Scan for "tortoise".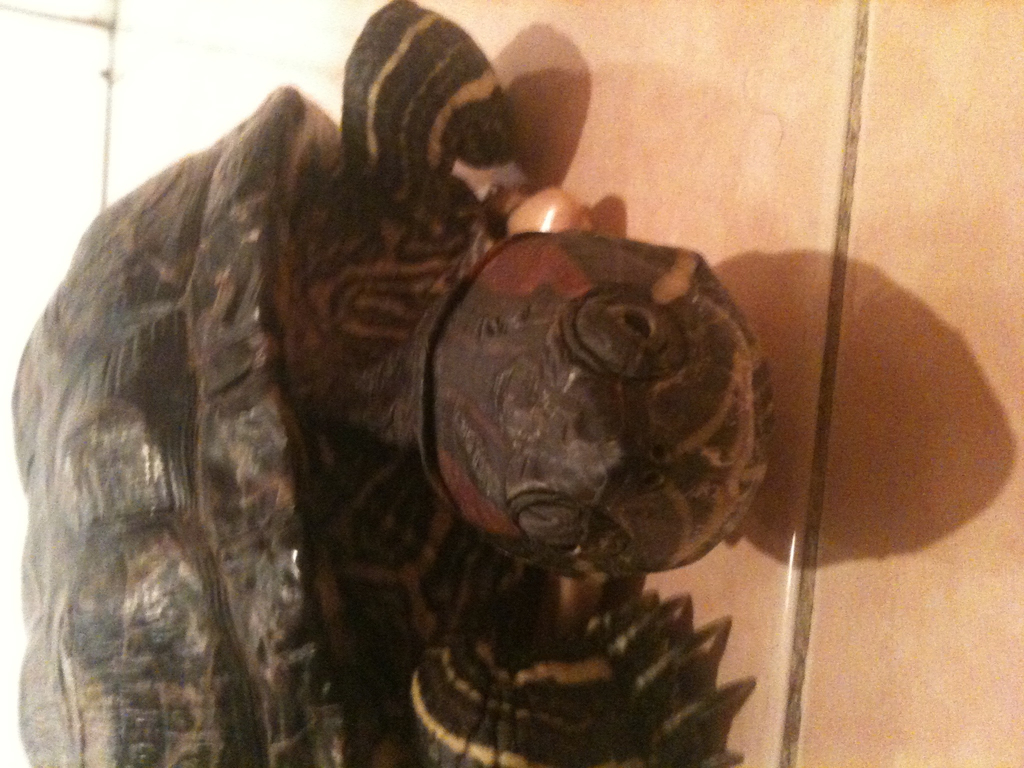
Scan result: [7, 0, 776, 767].
